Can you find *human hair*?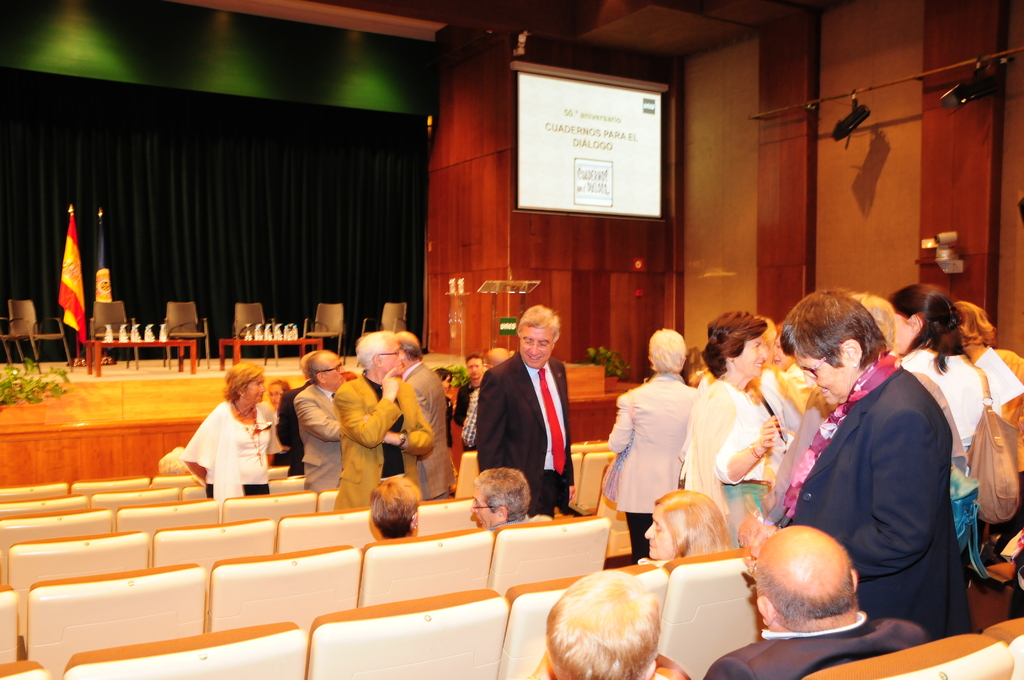
Yes, bounding box: Rect(514, 303, 563, 353).
